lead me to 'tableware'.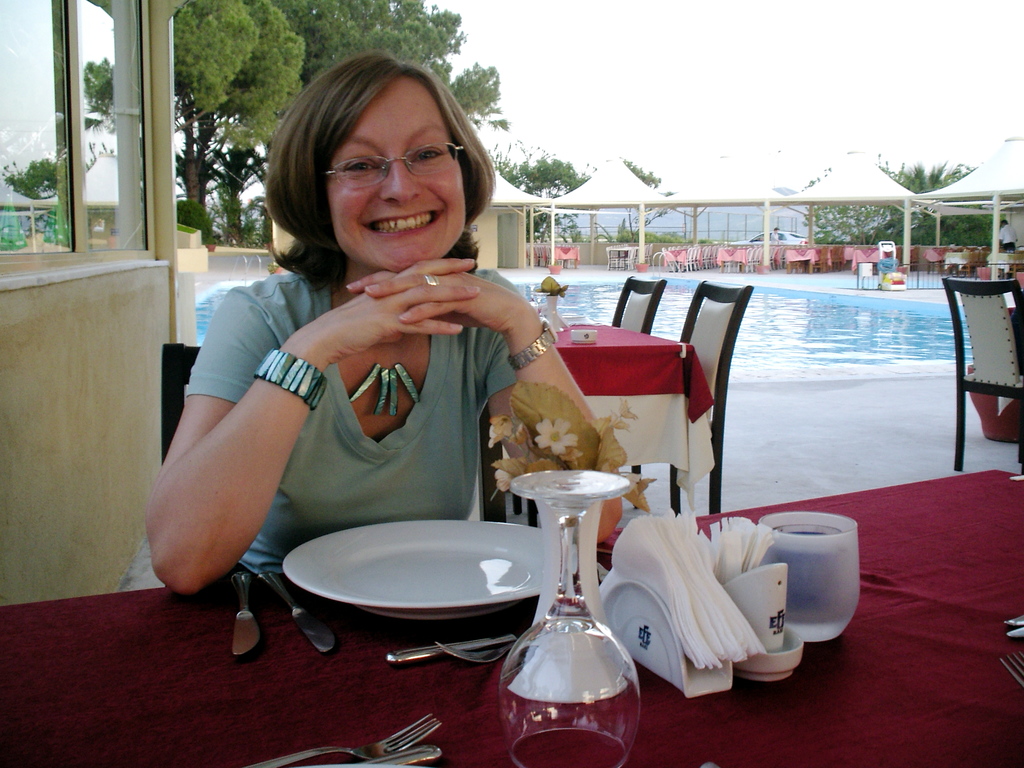
Lead to (x1=349, y1=746, x2=440, y2=767).
